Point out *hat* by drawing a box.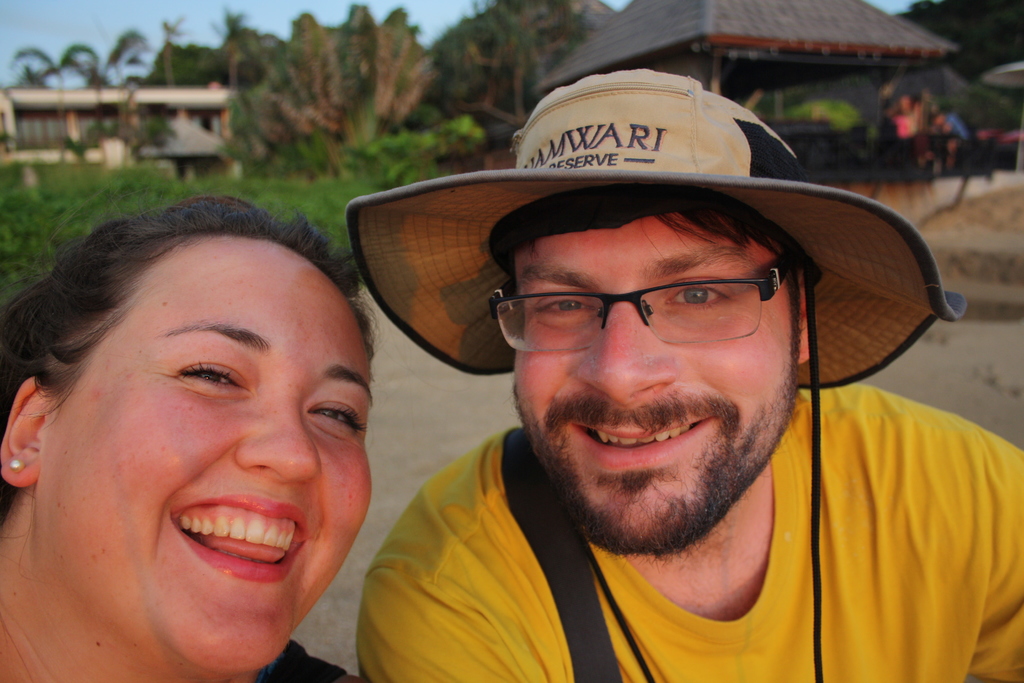
box=[346, 68, 971, 388].
